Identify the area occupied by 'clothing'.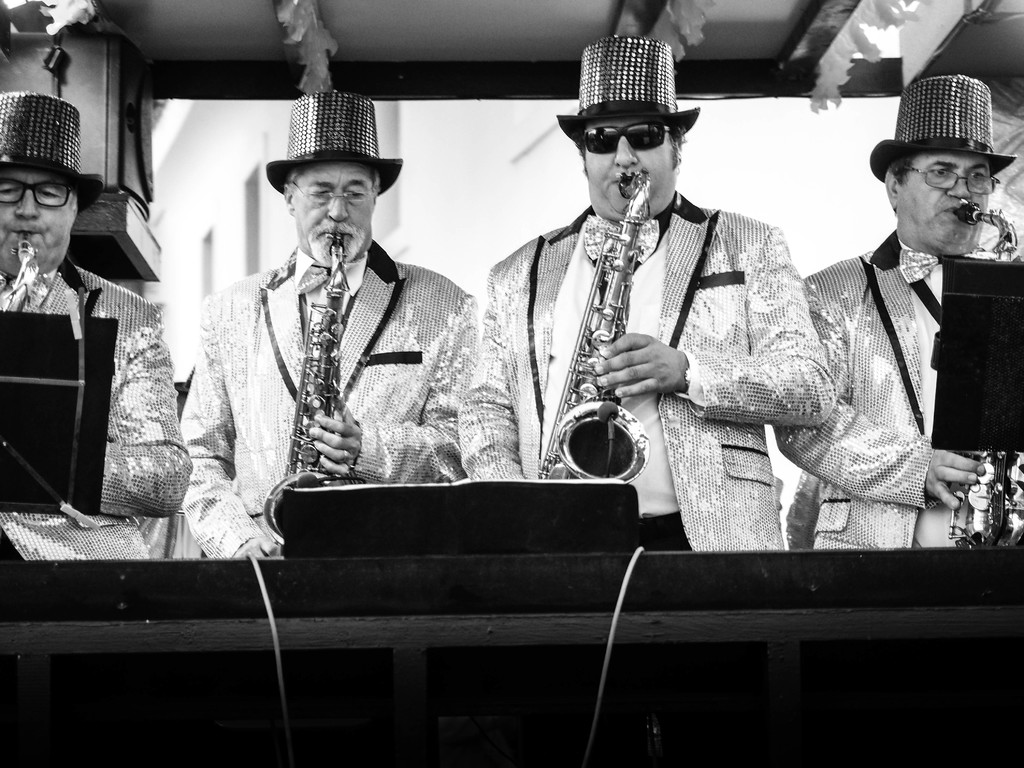
Area: left=443, top=184, right=839, bottom=550.
